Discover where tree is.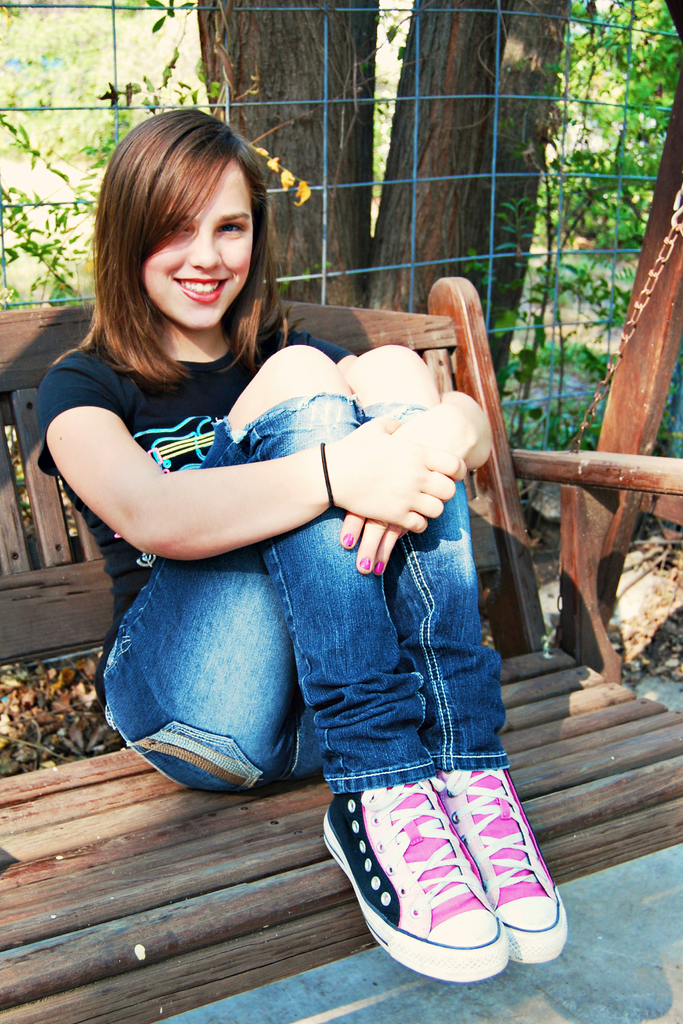
Discovered at crop(184, 0, 602, 465).
